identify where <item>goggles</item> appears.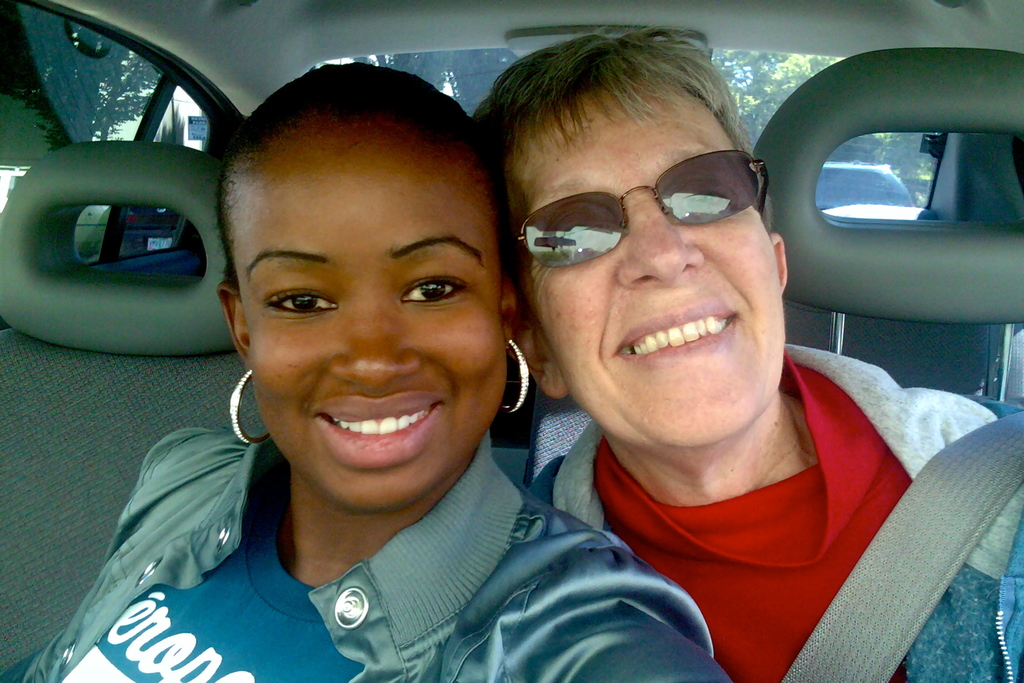
Appears at bbox=(512, 135, 788, 289).
